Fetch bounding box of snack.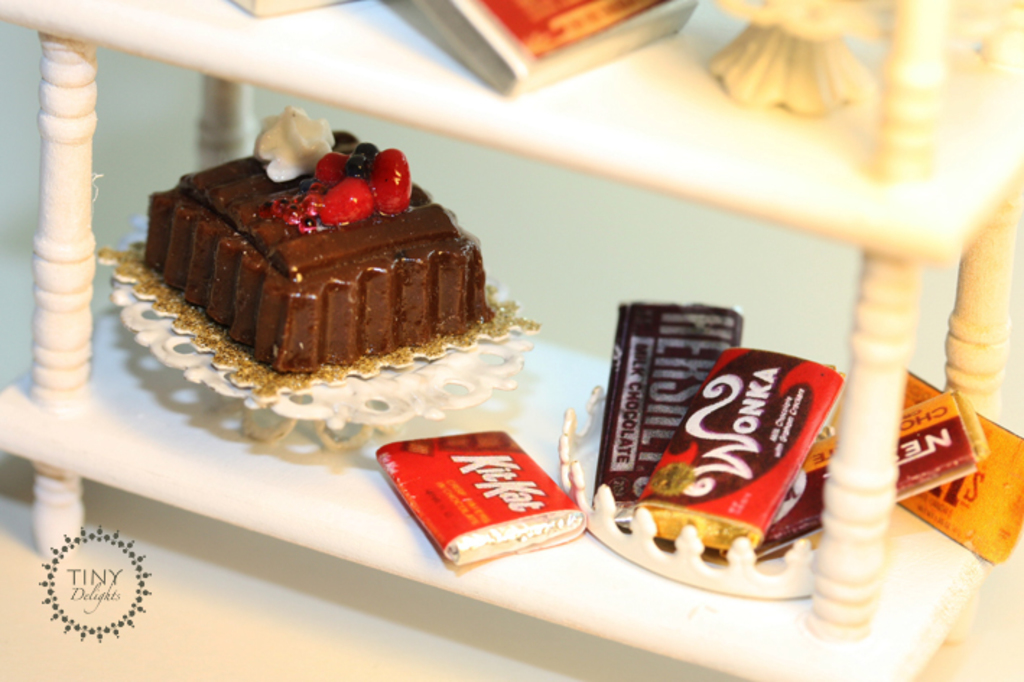
Bbox: <region>904, 376, 1023, 561</region>.
